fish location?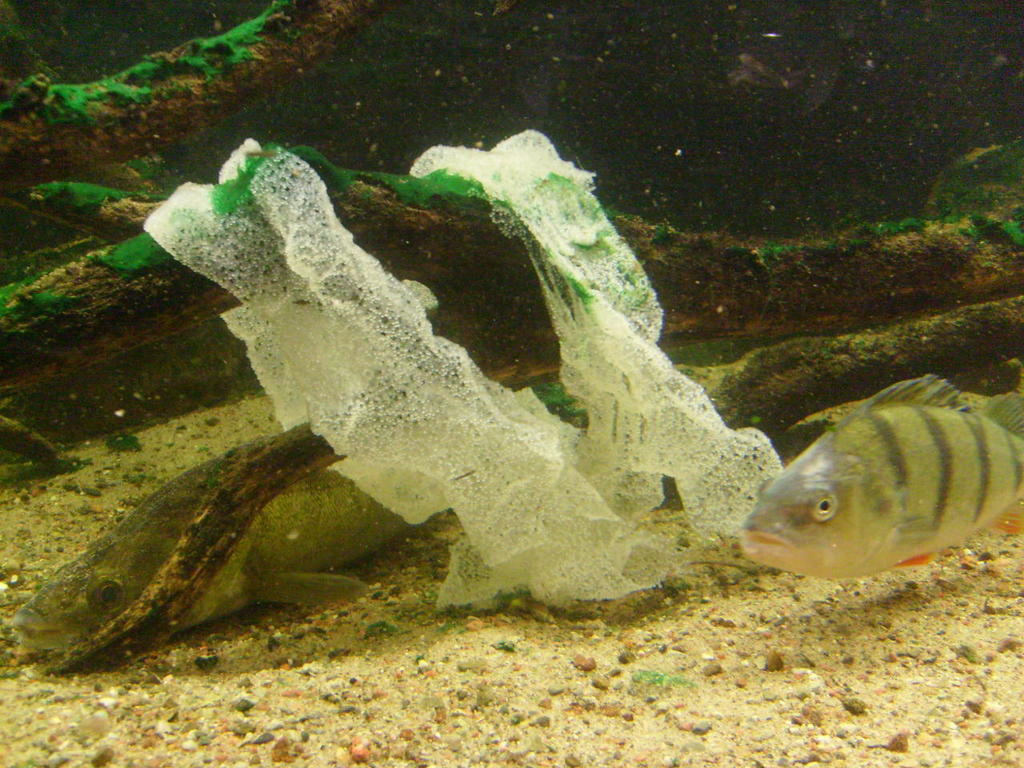
select_region(3, 423, 416, 671)
